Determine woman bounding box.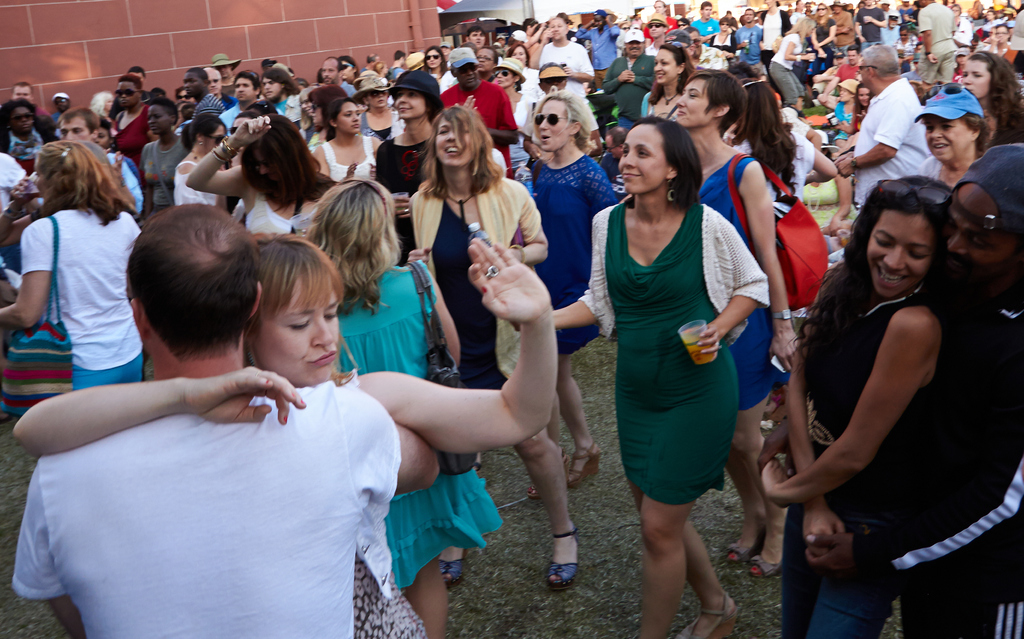
Determined: box(306, 83, 351, 154).
